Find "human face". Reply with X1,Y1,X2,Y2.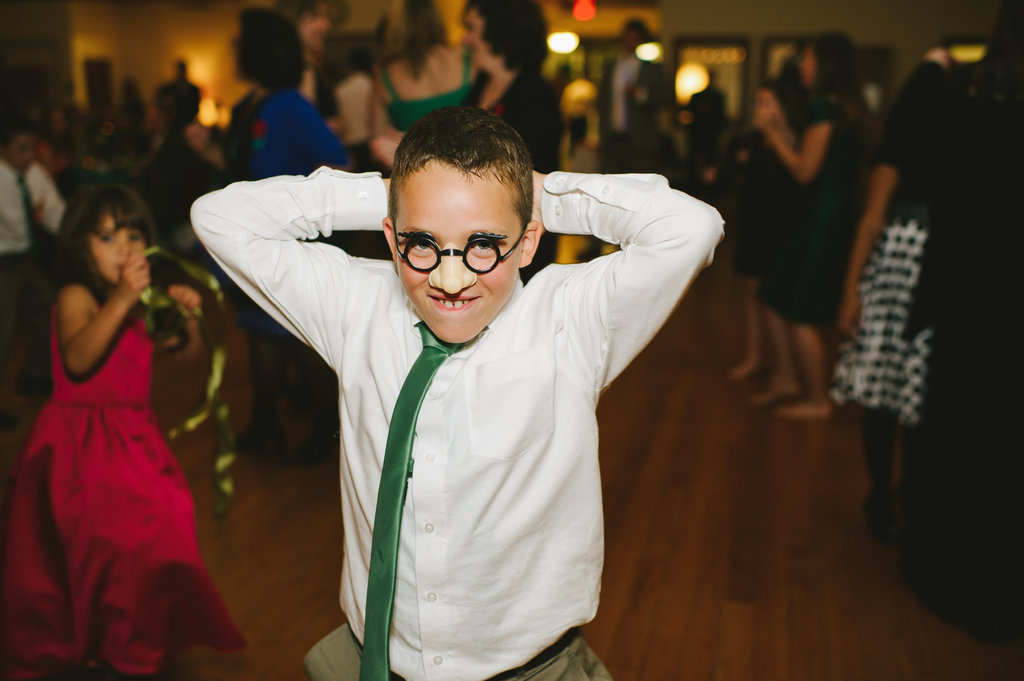
797,45,819,84.
